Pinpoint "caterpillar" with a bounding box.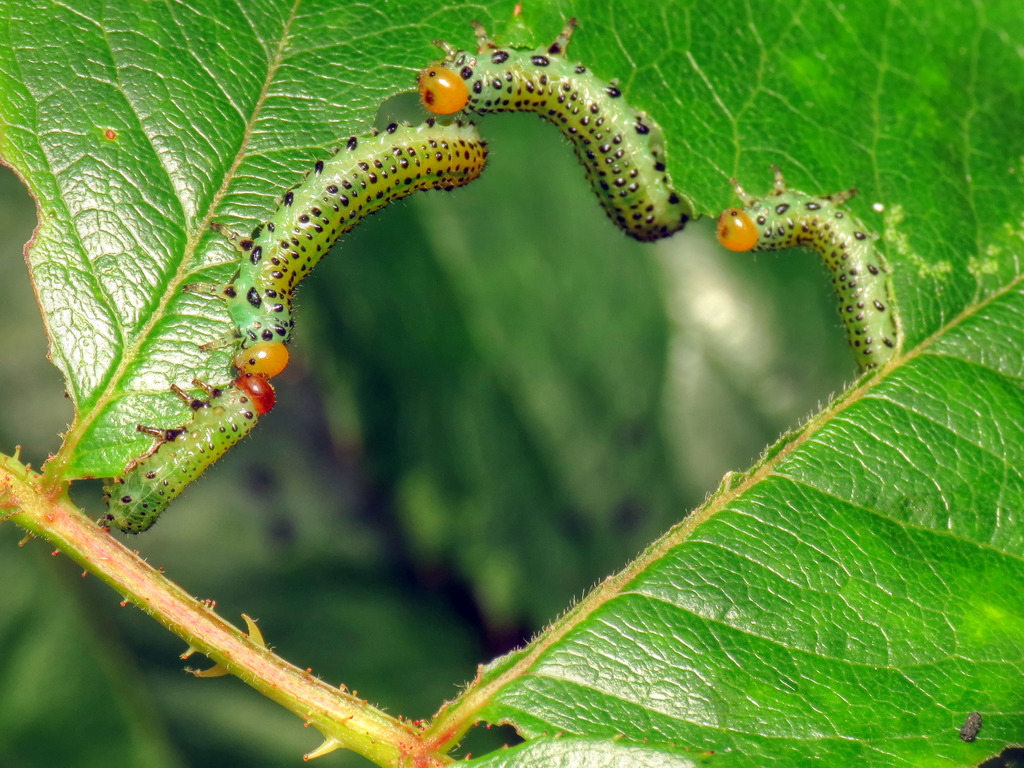
pyautogui.locateOnScreen(415, 15, 692, 242).
